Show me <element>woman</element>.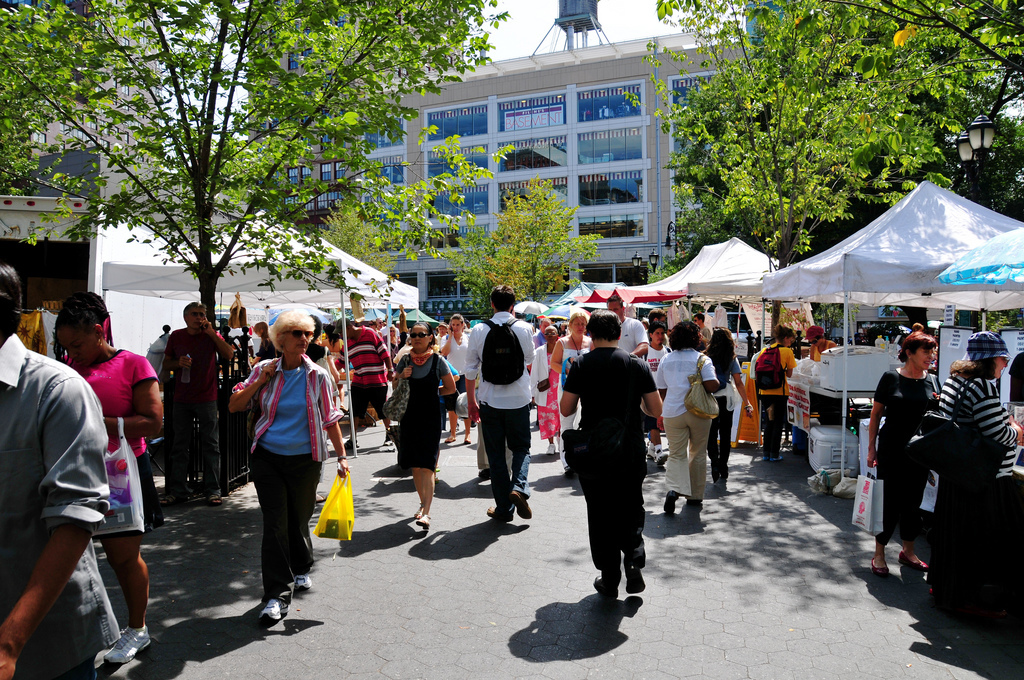
<element>woman</element> is here: (937,355,1023,606).
